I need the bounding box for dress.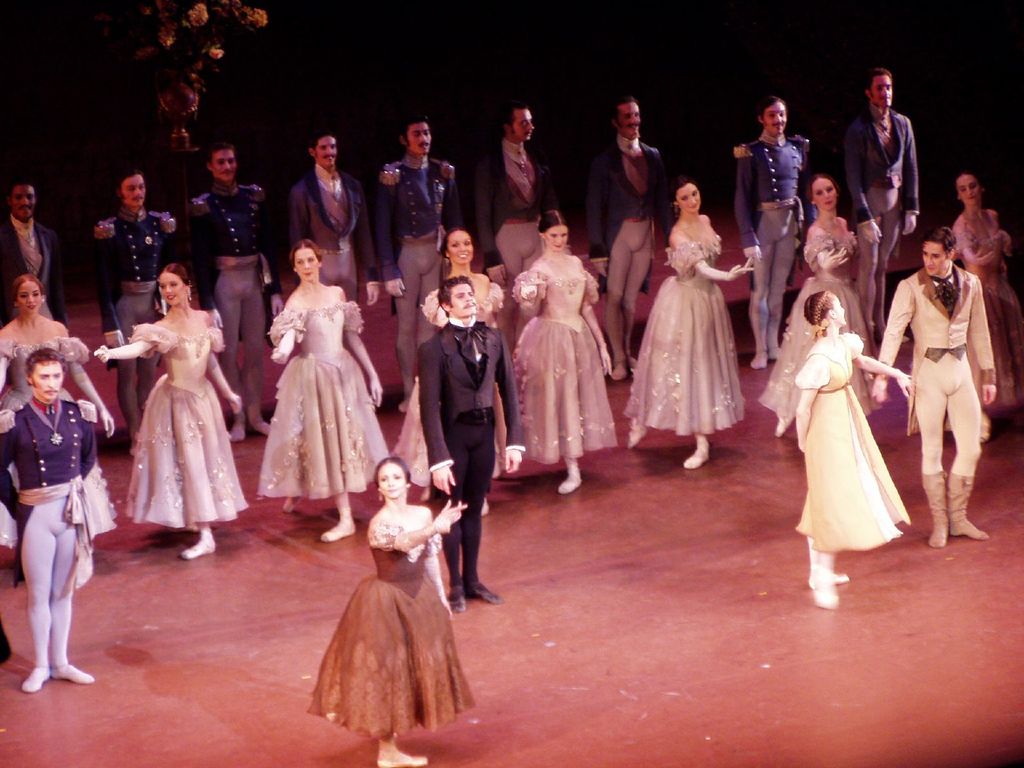
Here it is: {"left": 390, "top": 273, "right": 508, "bottom": 483}.
